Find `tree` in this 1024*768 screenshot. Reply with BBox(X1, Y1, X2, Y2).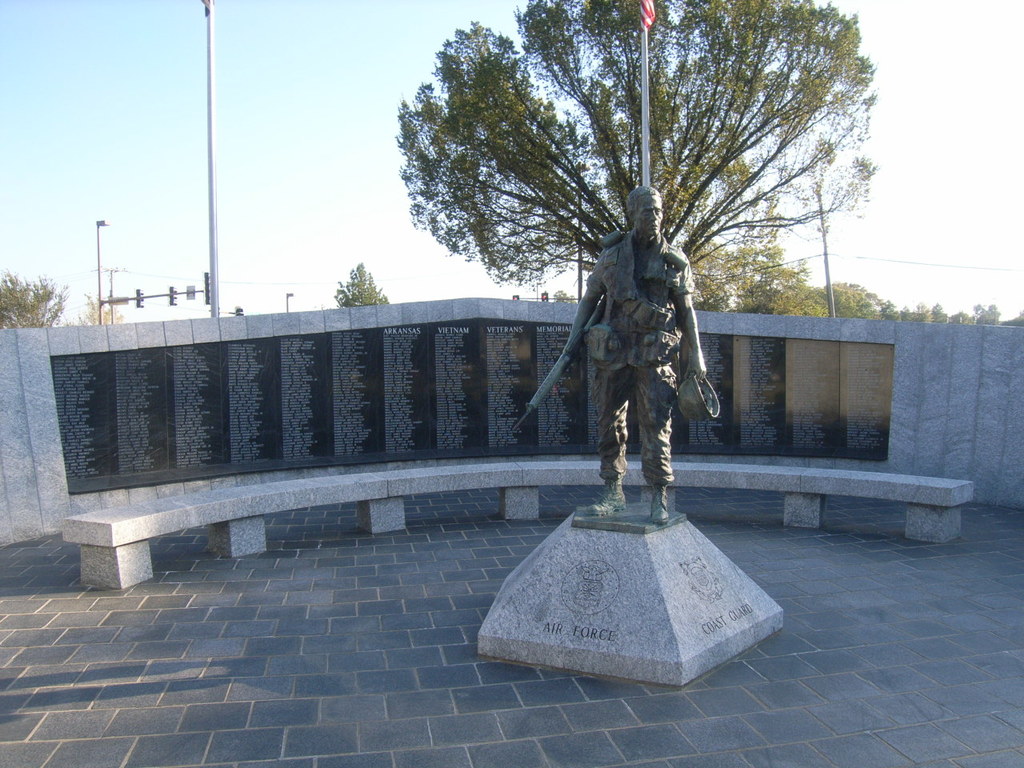
BBox(323, 254, 391, 310).
